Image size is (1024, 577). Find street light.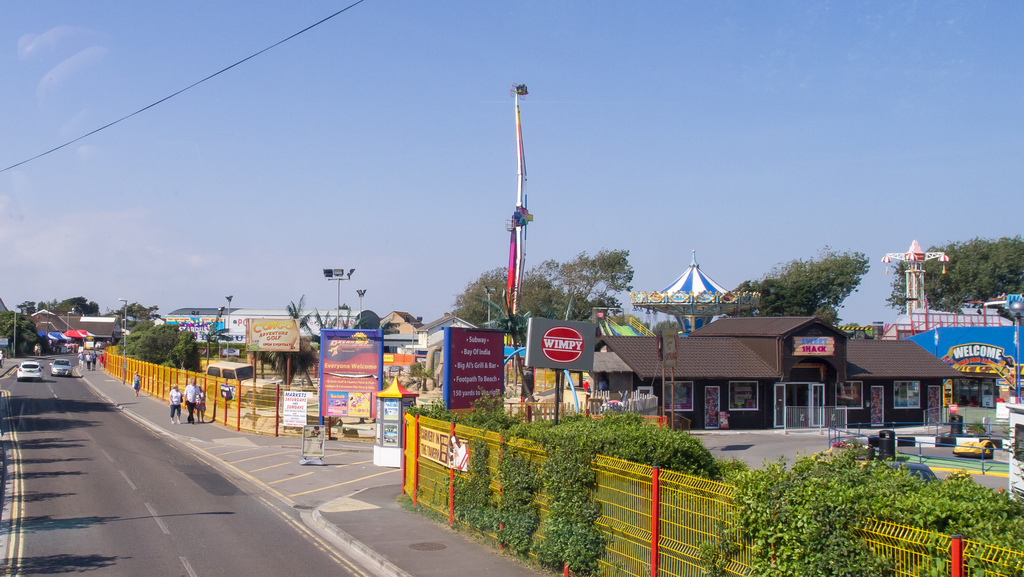
bbox=(67, 307, 79, 347).
